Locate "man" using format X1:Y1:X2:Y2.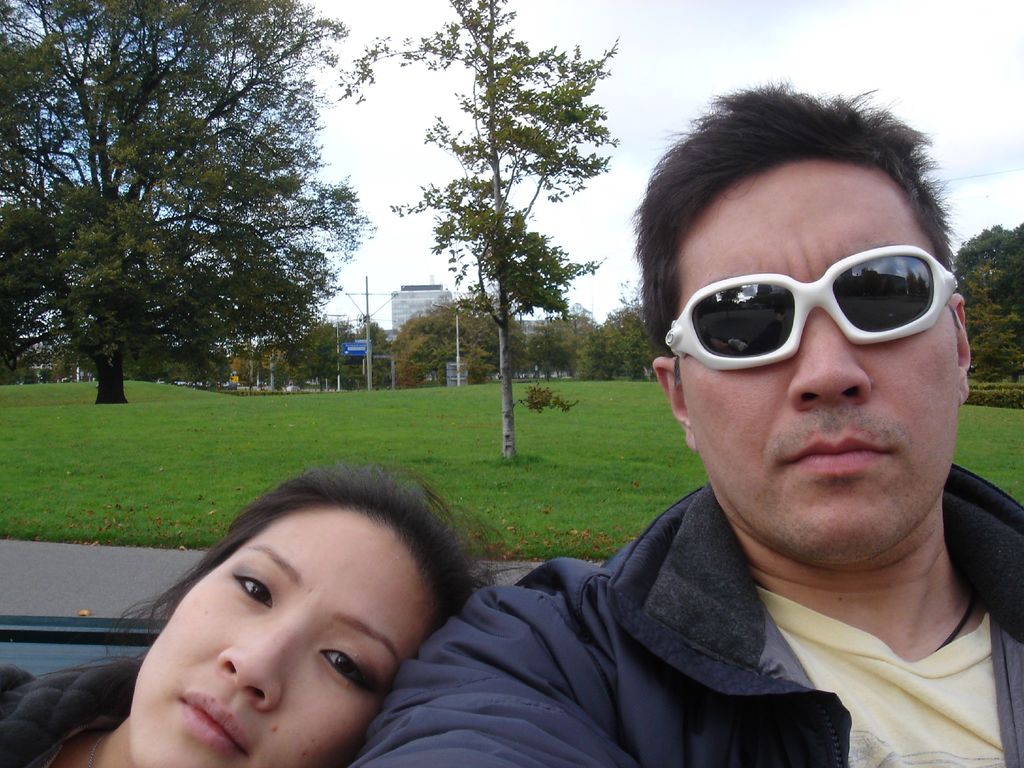
355:109:1023:760.
